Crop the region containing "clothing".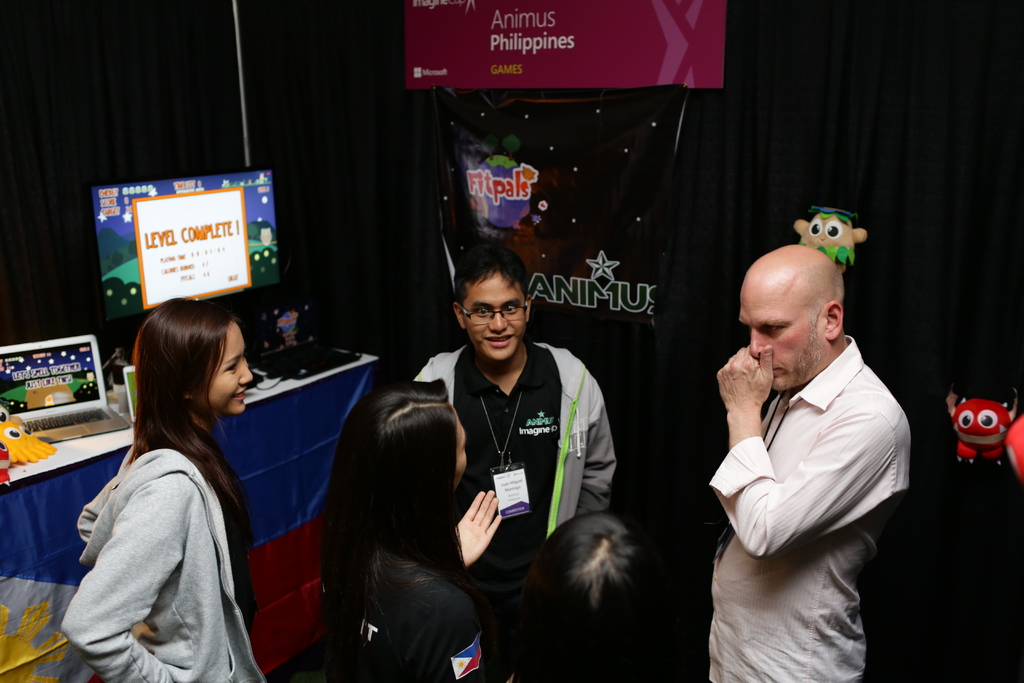
Crop region: (left=412, top=338, right=617, bottom=551).
